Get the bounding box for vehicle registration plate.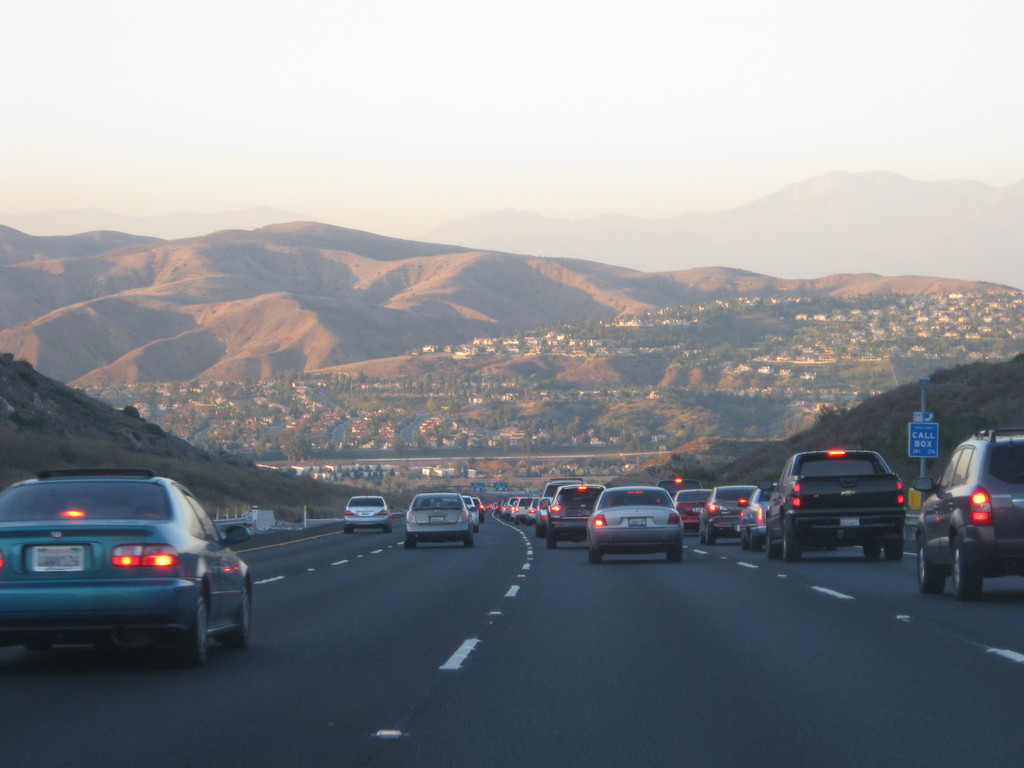
<region>628, 518, 646, 526</region>.
